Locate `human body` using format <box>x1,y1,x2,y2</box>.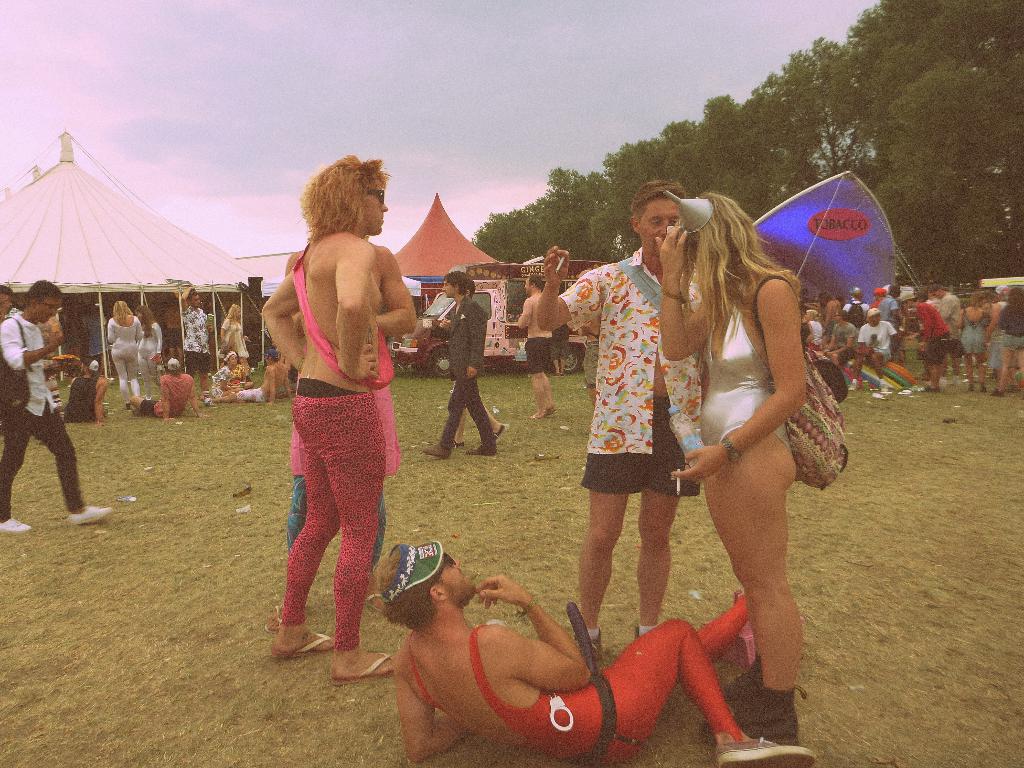
<box>657,273,809,740</box>.
